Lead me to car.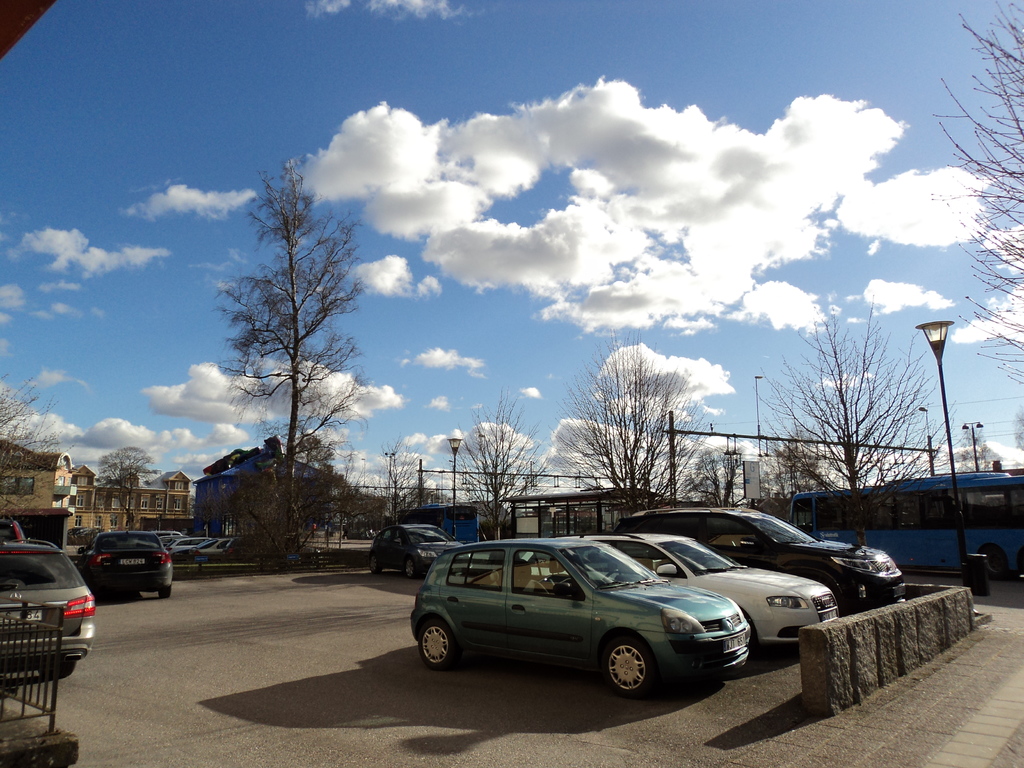
Lead to (x1=0, y1=518, x2=28, y2=541).
